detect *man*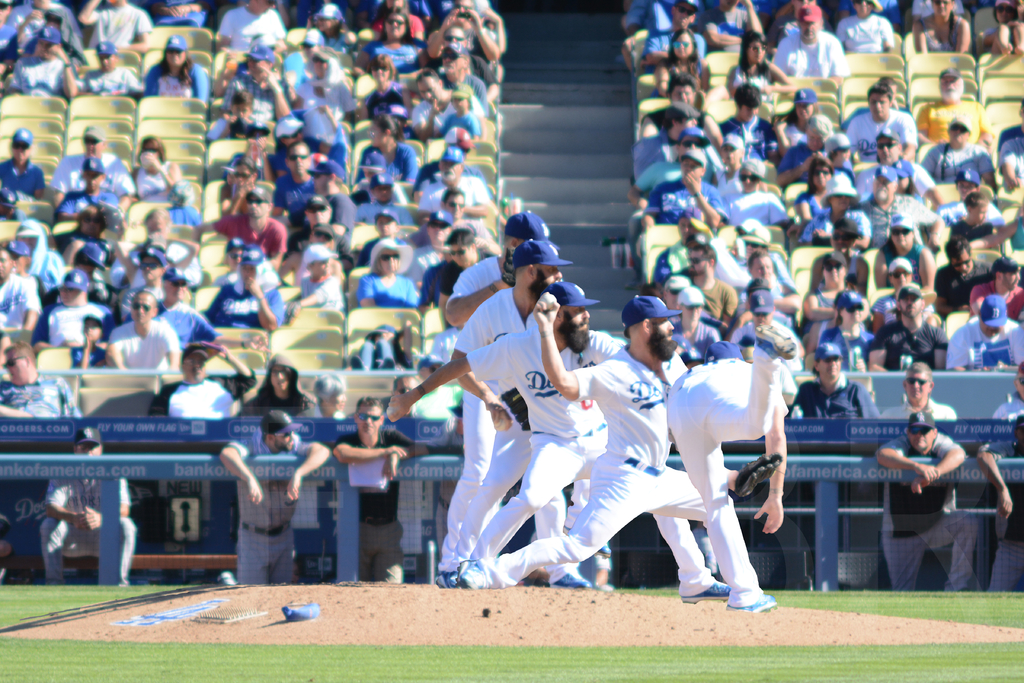
<box>278,159,357,251</box>
